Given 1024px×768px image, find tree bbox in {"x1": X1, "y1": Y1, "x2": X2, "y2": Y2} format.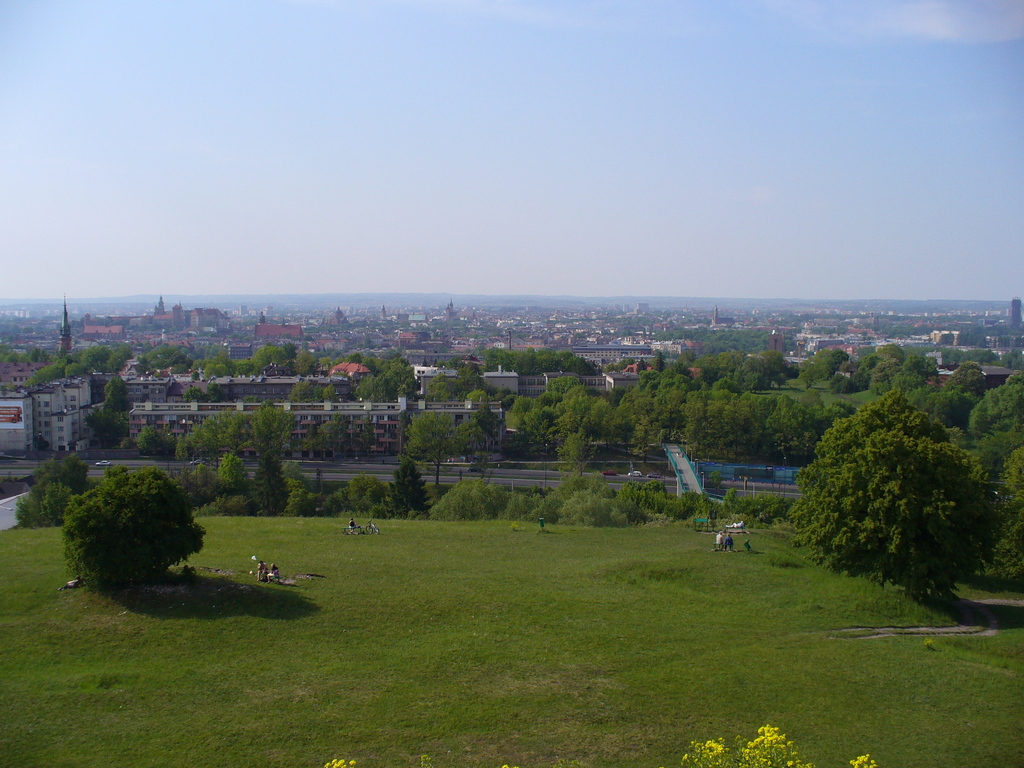
{"x1": 797, "y1": 399, "x2": 852, "y2": 452}.
